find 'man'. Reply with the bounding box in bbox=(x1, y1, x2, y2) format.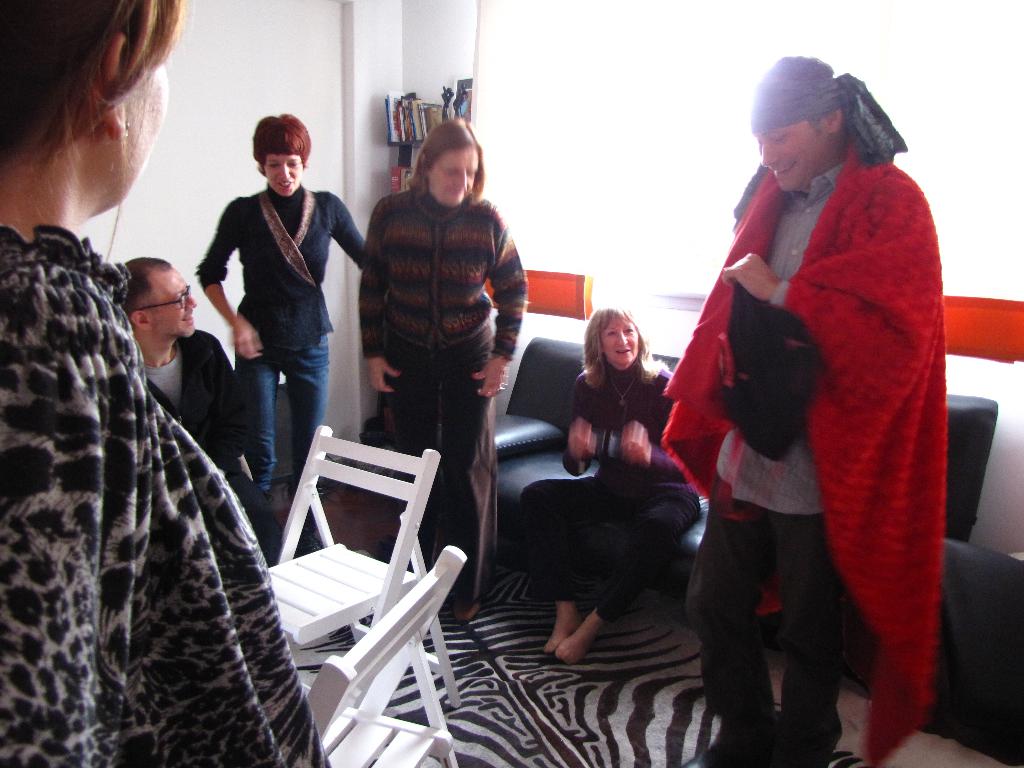
bbox=(660, 50, 946, 767).
